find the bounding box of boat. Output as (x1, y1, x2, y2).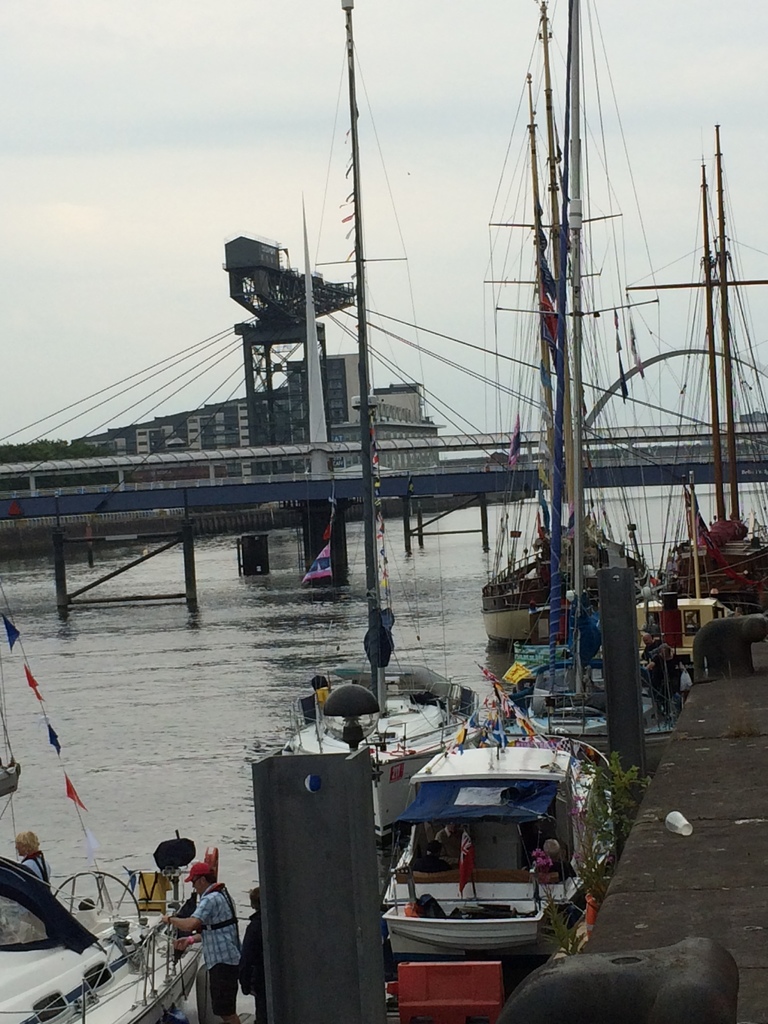
(625, 457, 737, 672).
